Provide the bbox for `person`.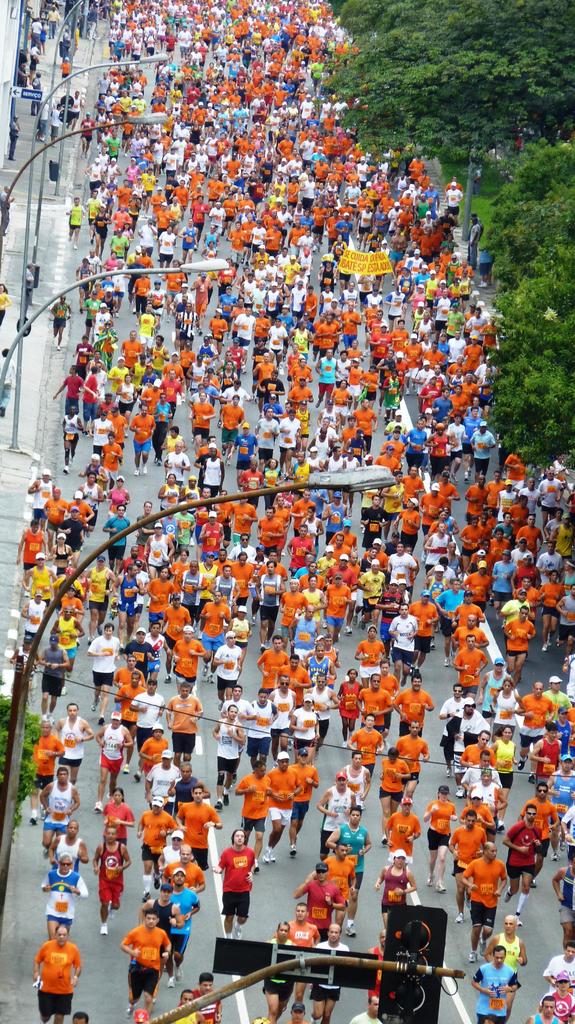
crop(96, 712, 135, 810).
